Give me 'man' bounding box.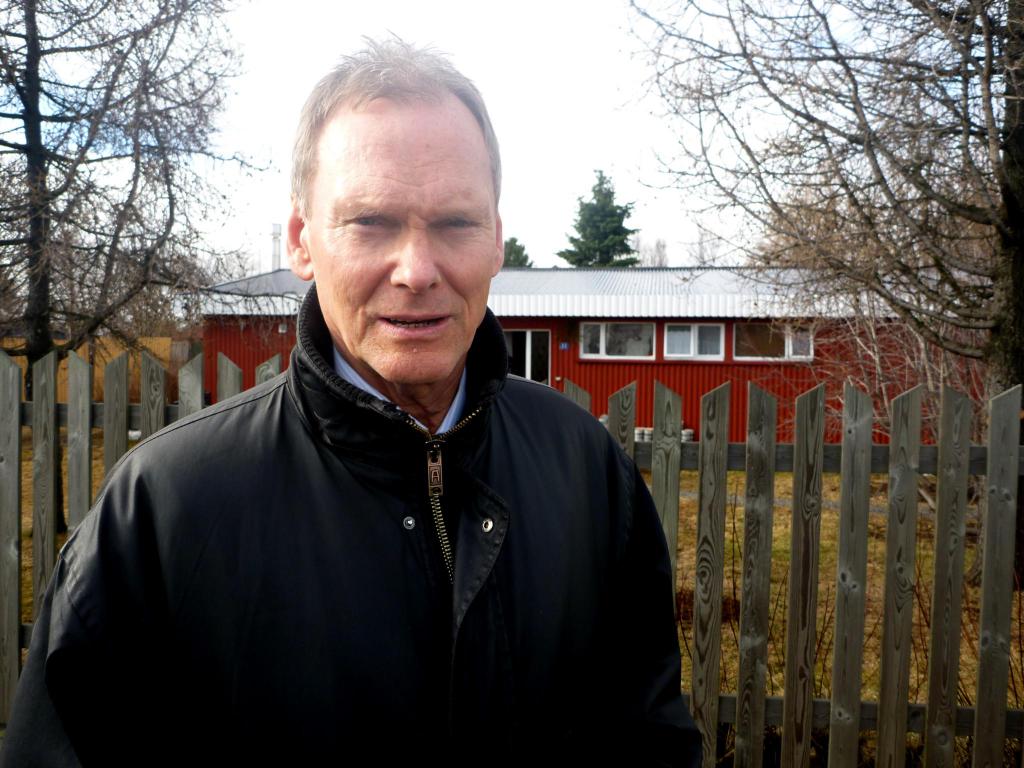
box(65, 83, 703, 754).
